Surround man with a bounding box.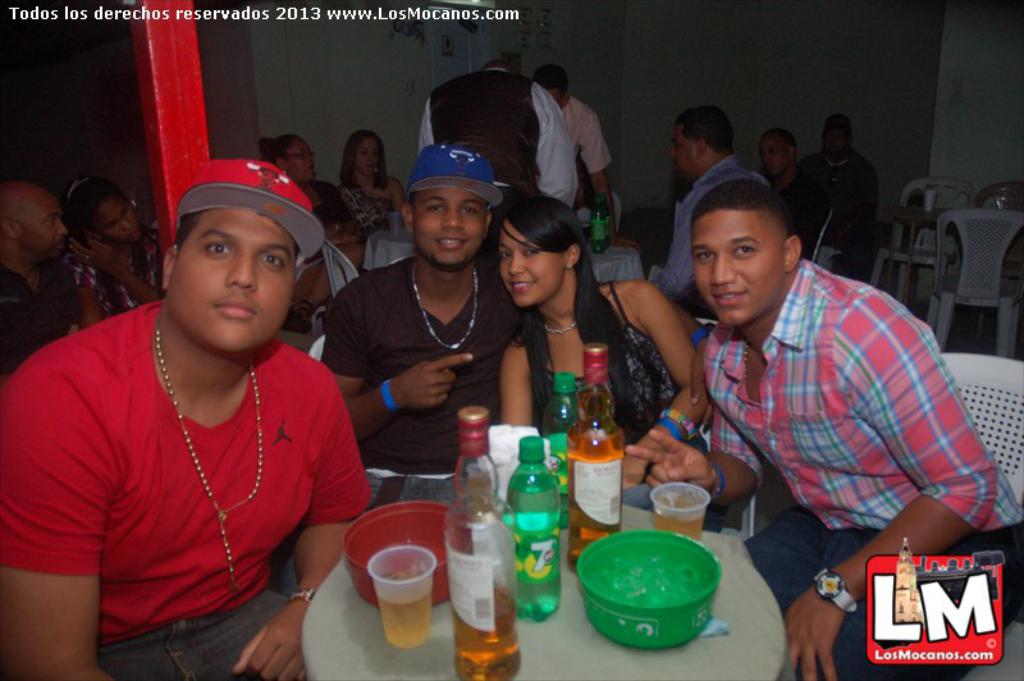
pyautogui.locateOnScreen(420, 51, 581, 215).
